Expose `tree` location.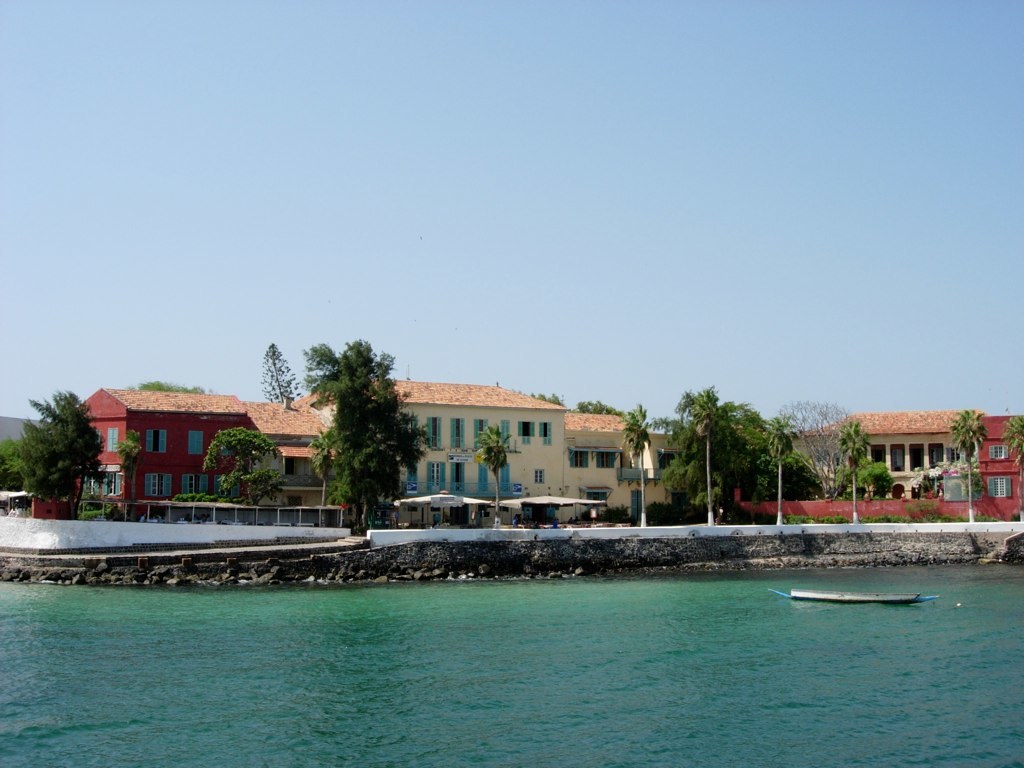
Exposed at left=250, top=344, right=309, bottom=412.
